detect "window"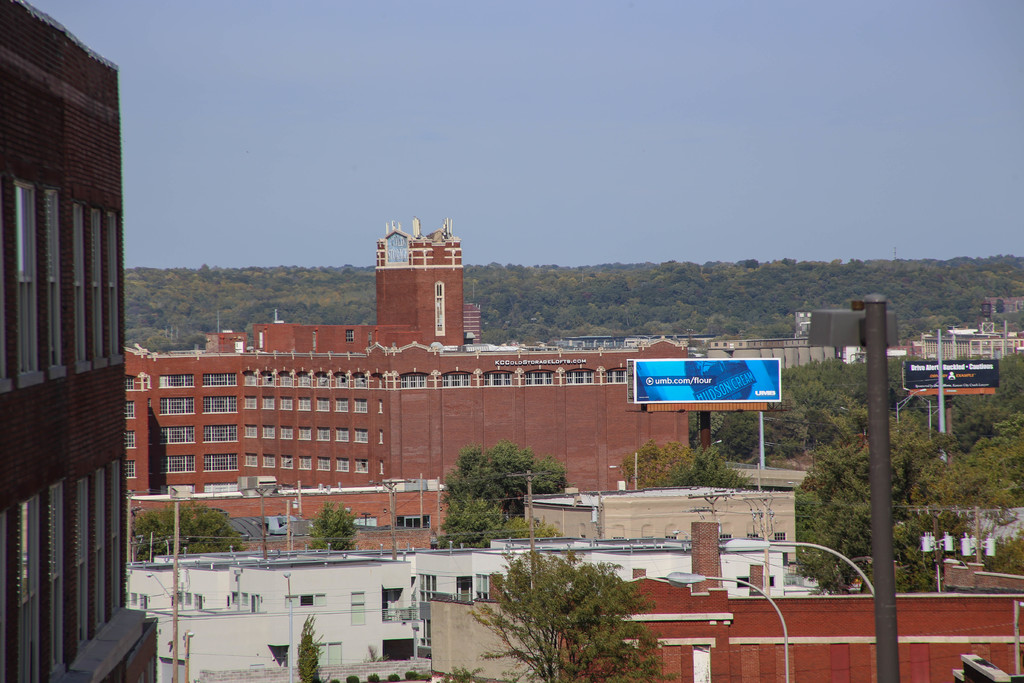
205 425 237 449
